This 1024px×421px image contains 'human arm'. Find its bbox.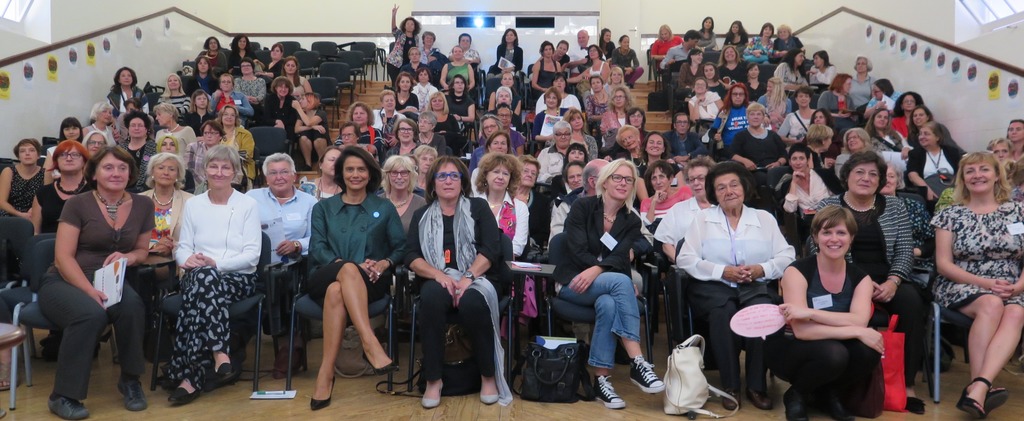
[659, 48, 675, 70].
